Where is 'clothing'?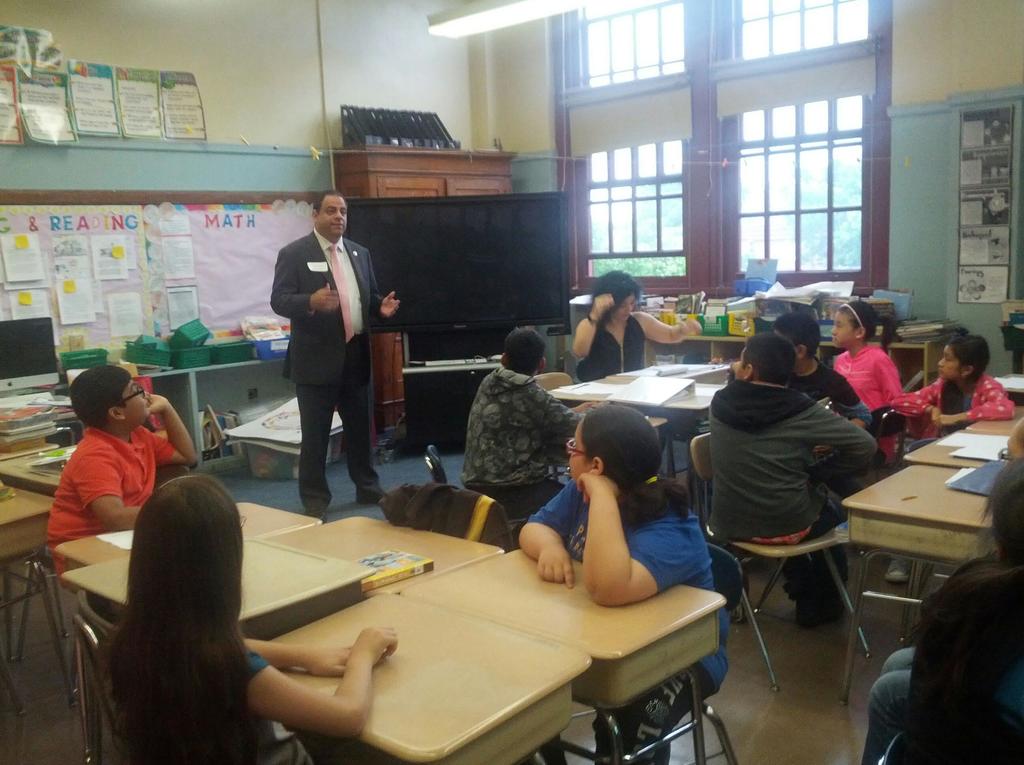
584 316 644 380.
